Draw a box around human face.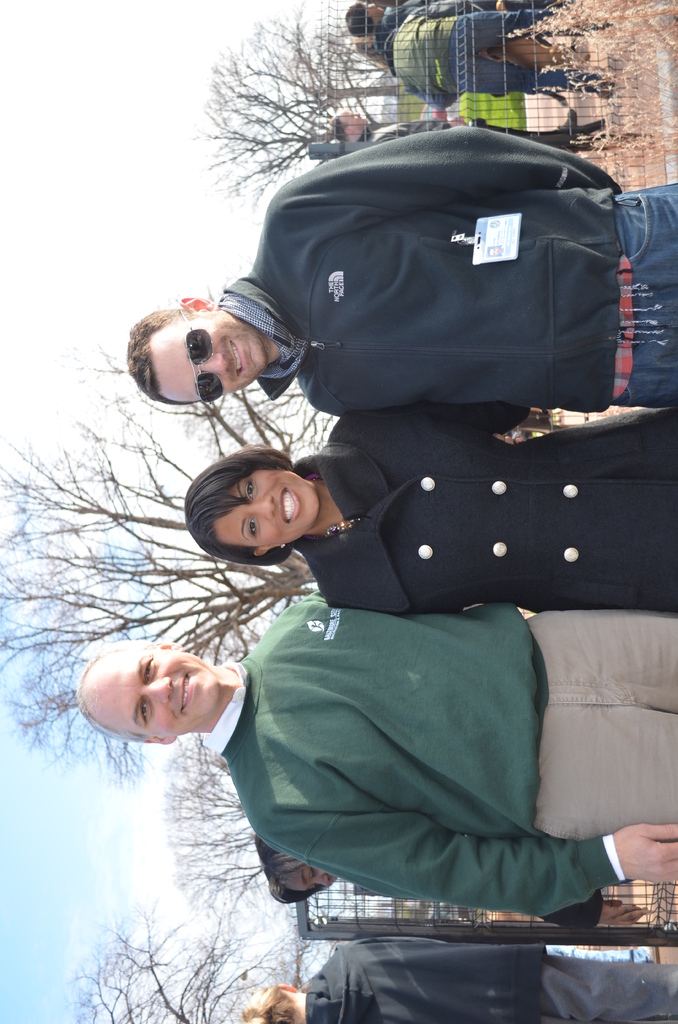
box=[213, 469, 321, 547].
